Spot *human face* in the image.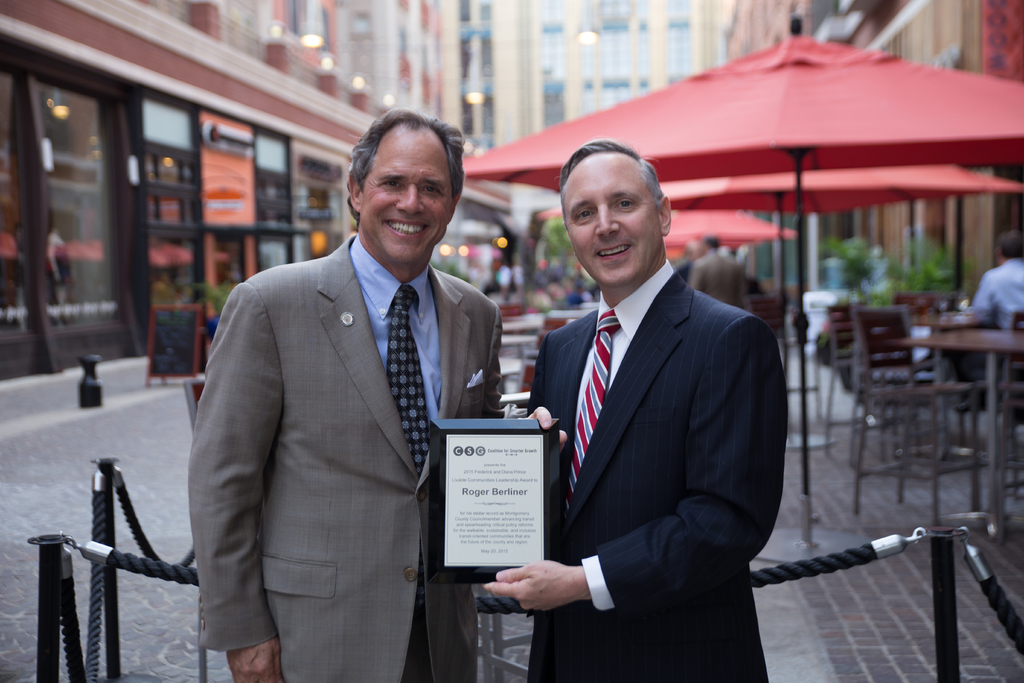
*human face* found at (x1=560, y1=158, x2=661, y2=286).
